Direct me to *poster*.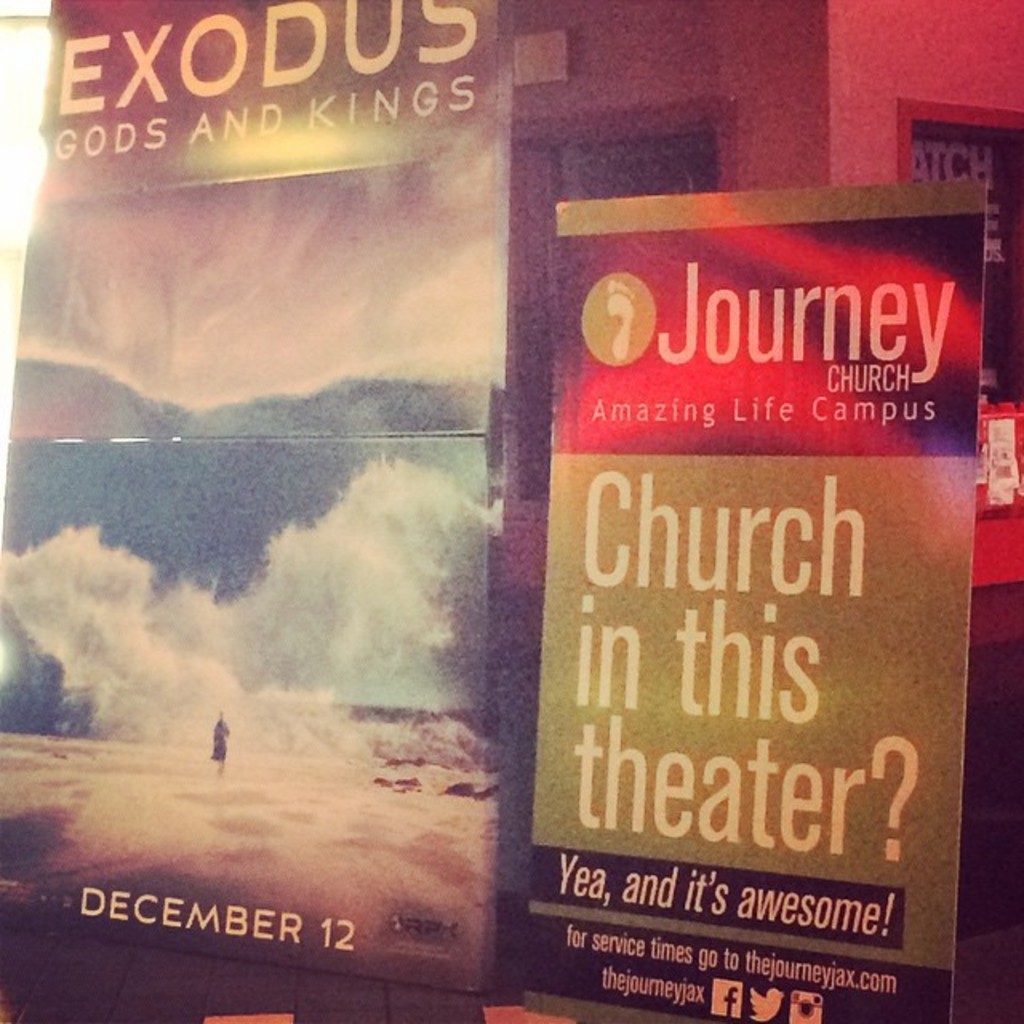
Direction: {"left": 550, "top": 176, "right": 982, "bottom": 1022}.
